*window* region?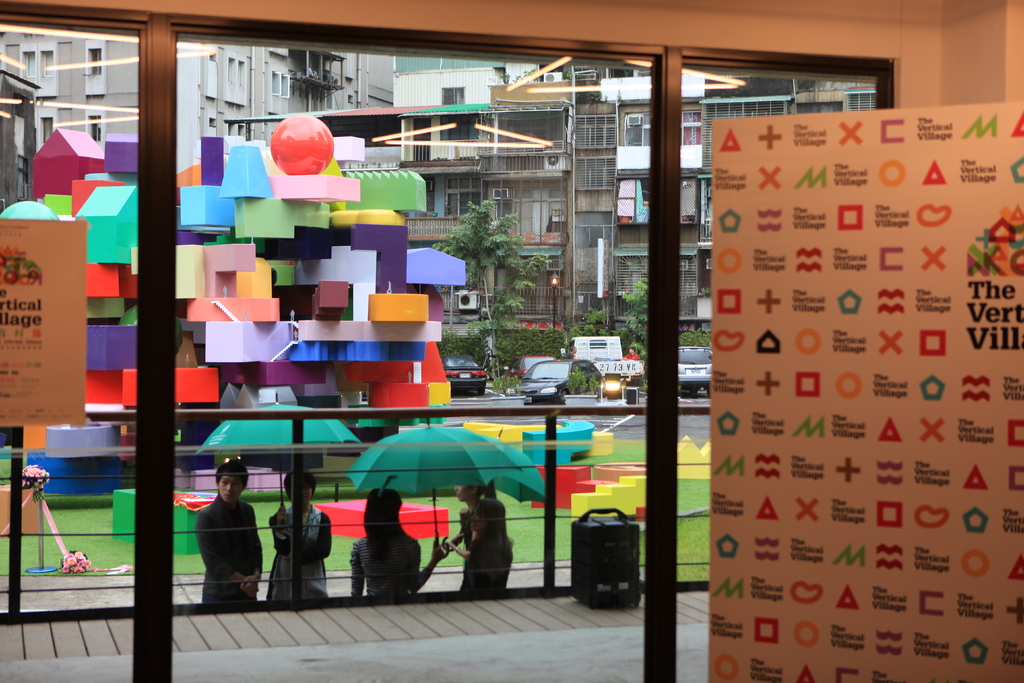
(x1=38, y1=43, x2=55, y2=81)
